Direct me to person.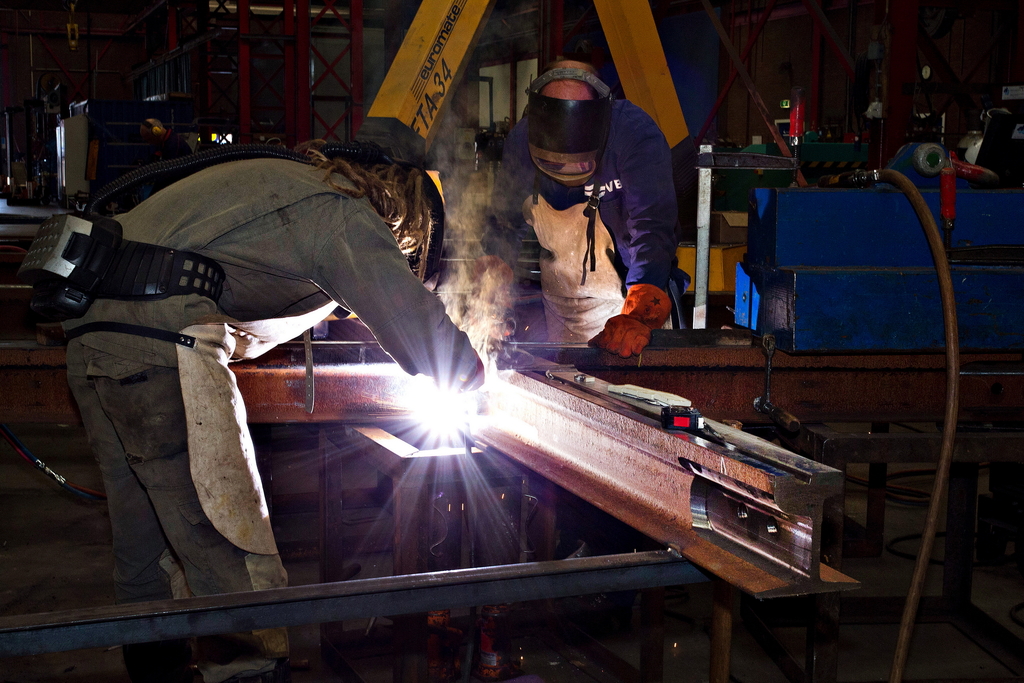
Direction: (left=52, top=109, right=494, bottom=672).
